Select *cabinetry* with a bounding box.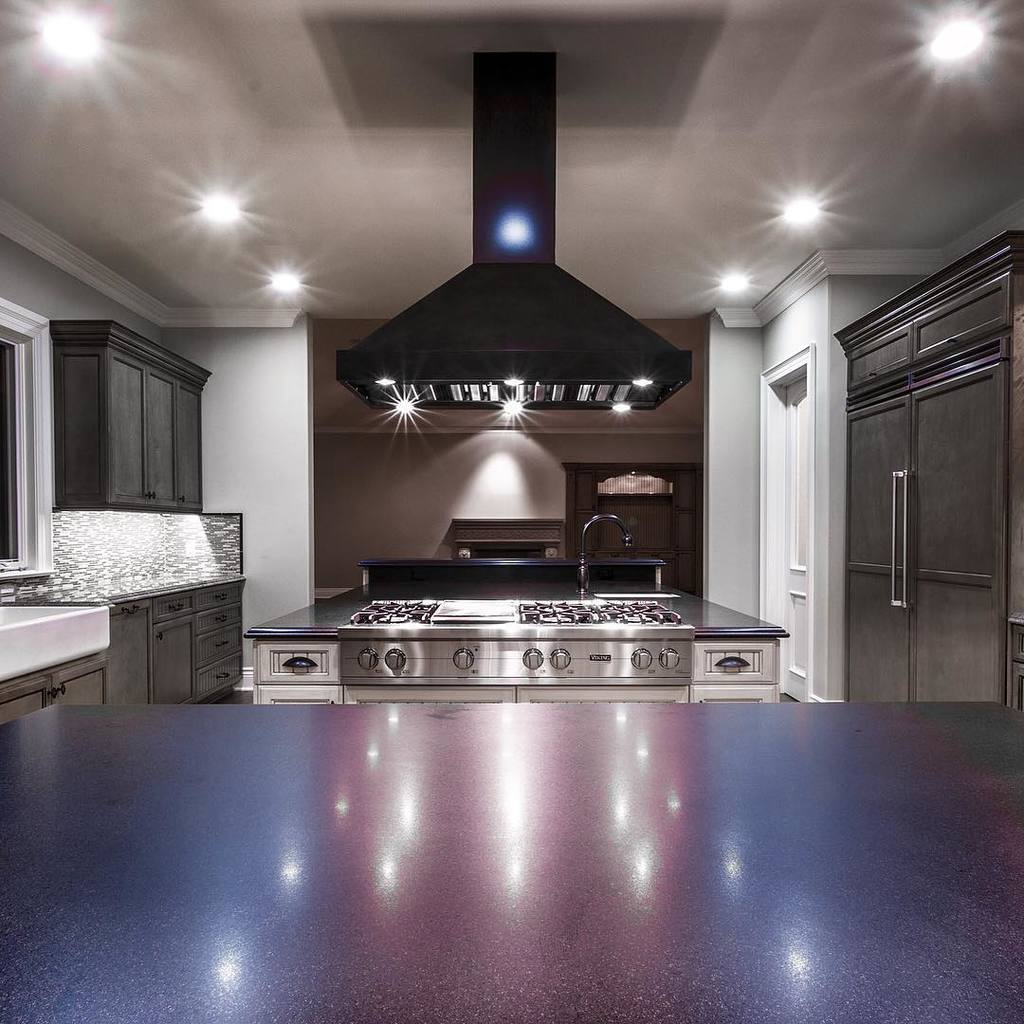
<box>0,594,122,724</box>.
